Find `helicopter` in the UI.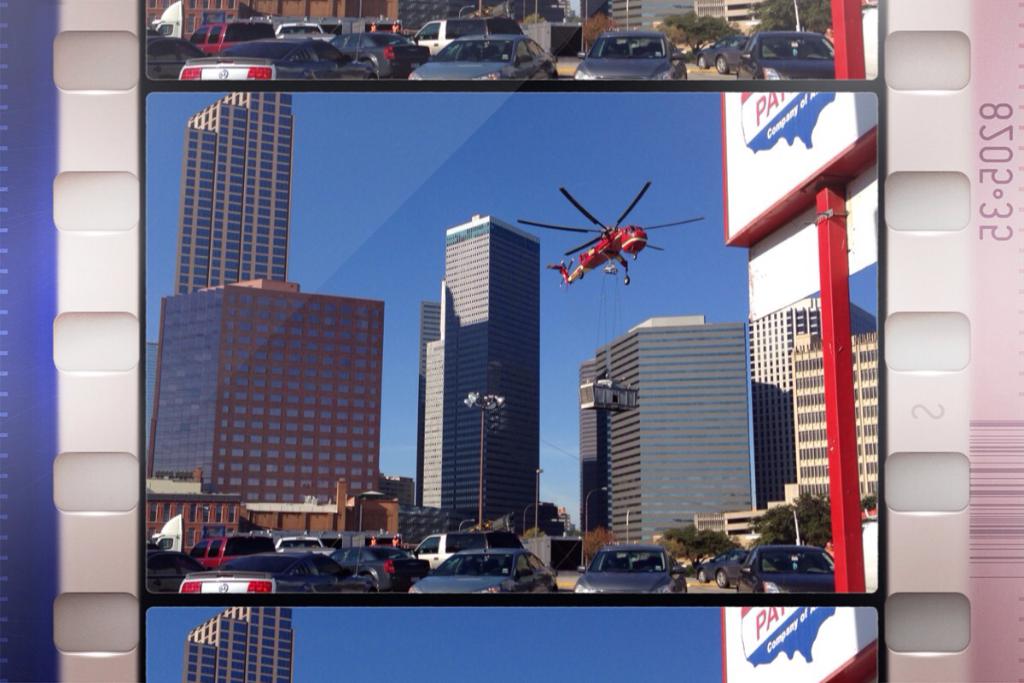
UI element at rect(545, 182, 688, 300).
